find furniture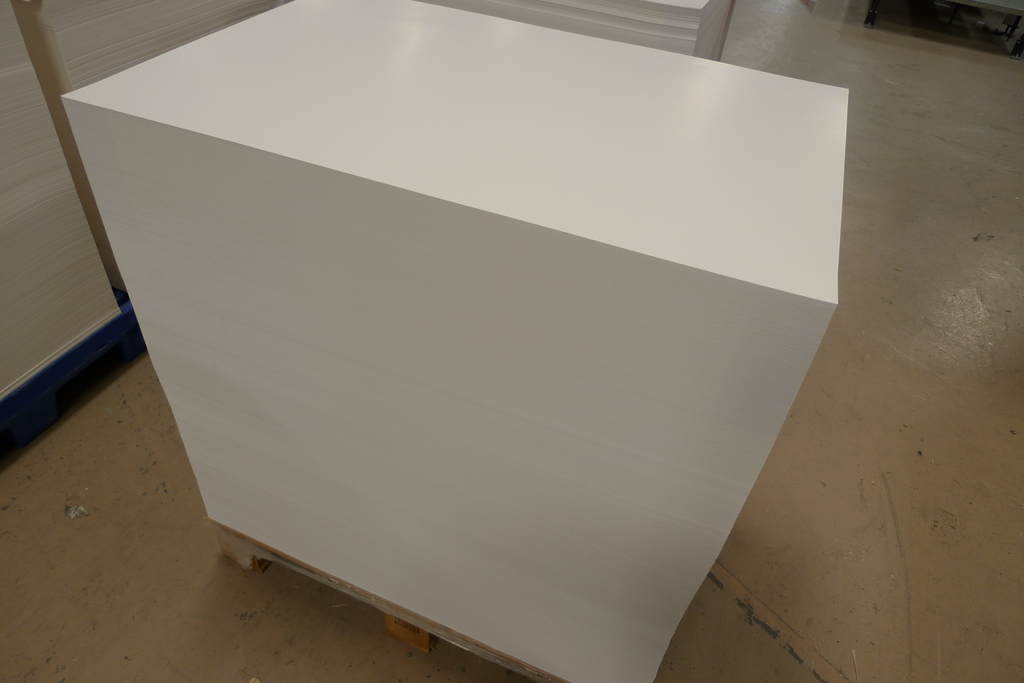
x1=61 y1=0 x2=849 y2=682
